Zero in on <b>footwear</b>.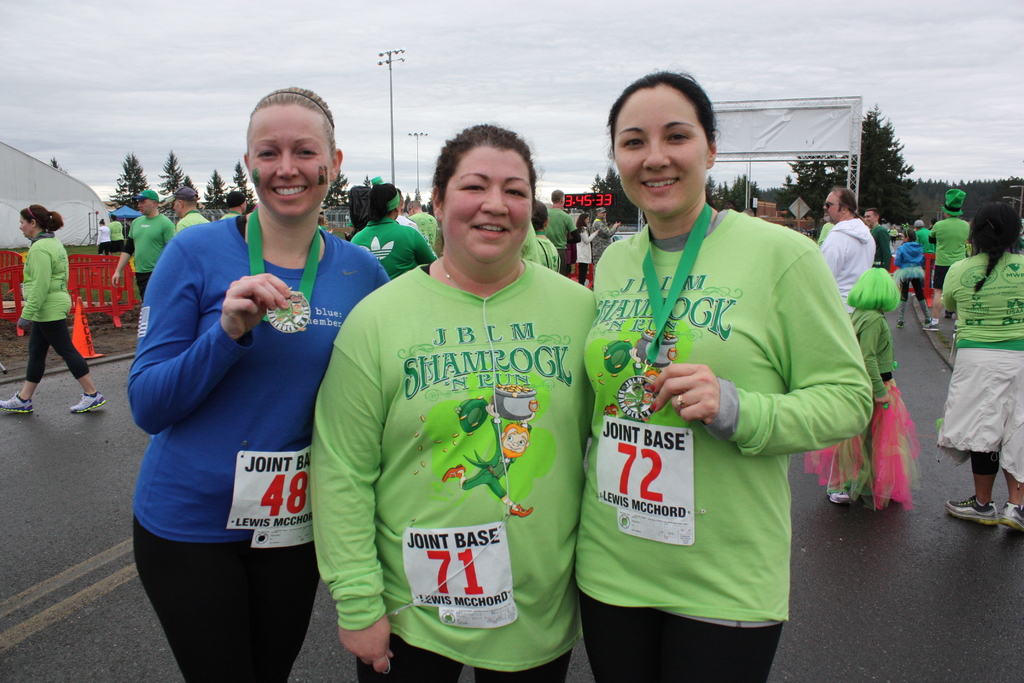
Zeroed in: (x1=893, y1=322, x2=906, y2=330).
